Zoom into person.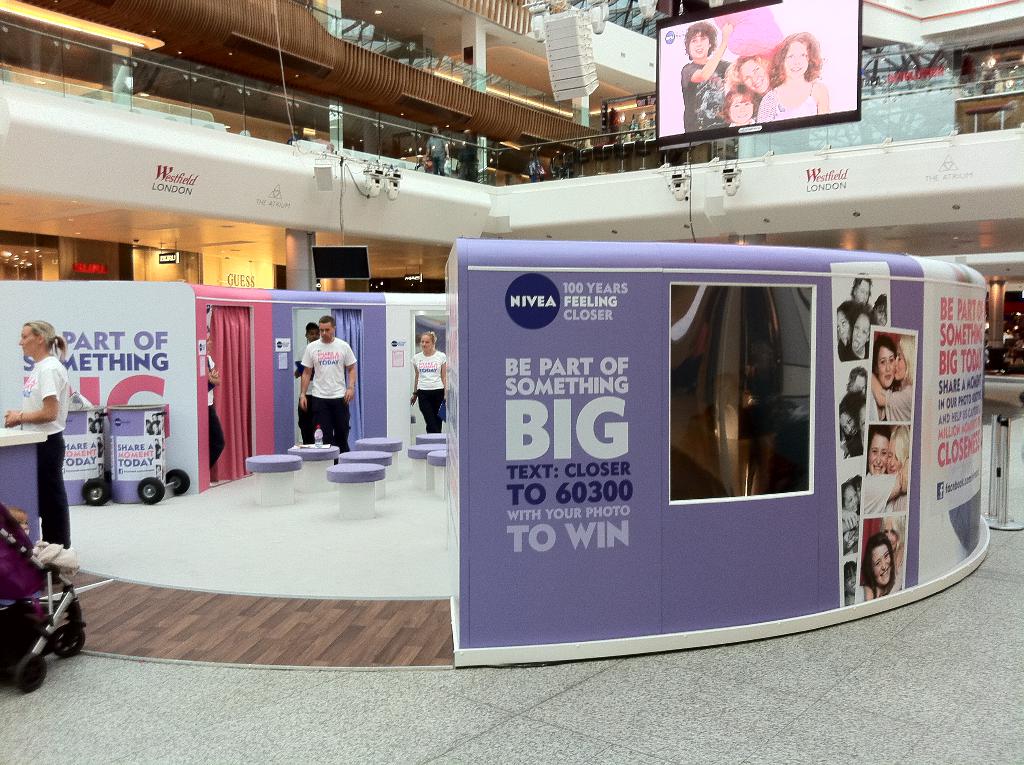
Zoom target: {"left": 293, "top": 318, "right": 335, "bottom": 447}.
